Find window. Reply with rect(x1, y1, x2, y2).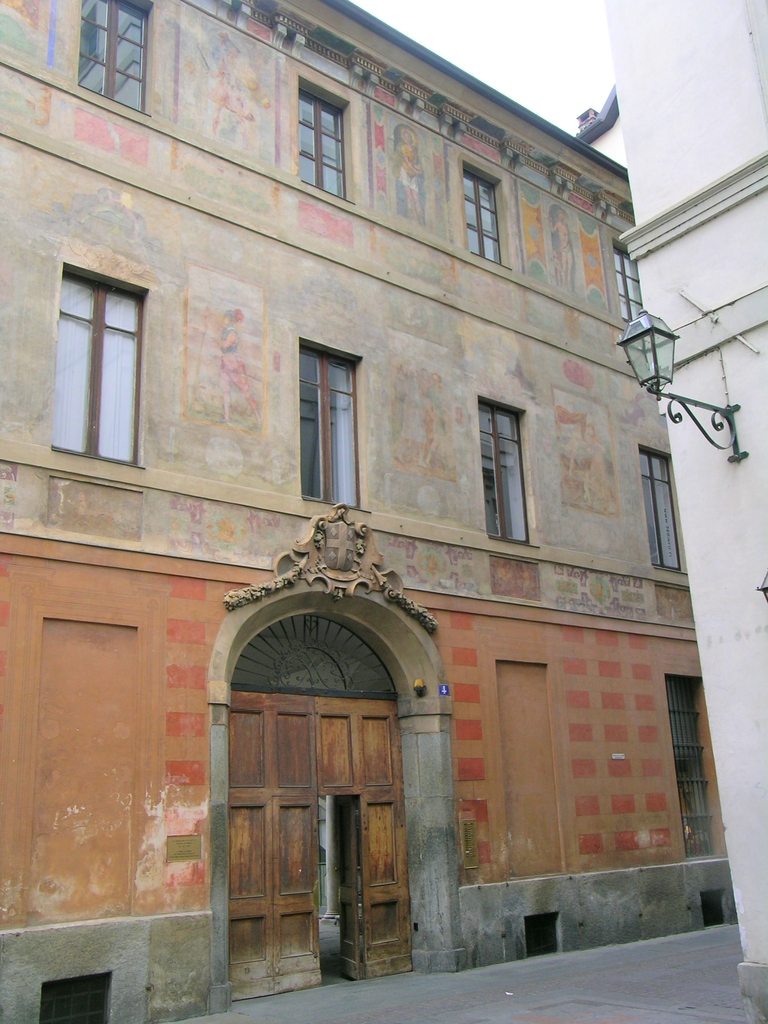
rect(474, 390, 536, 547).
